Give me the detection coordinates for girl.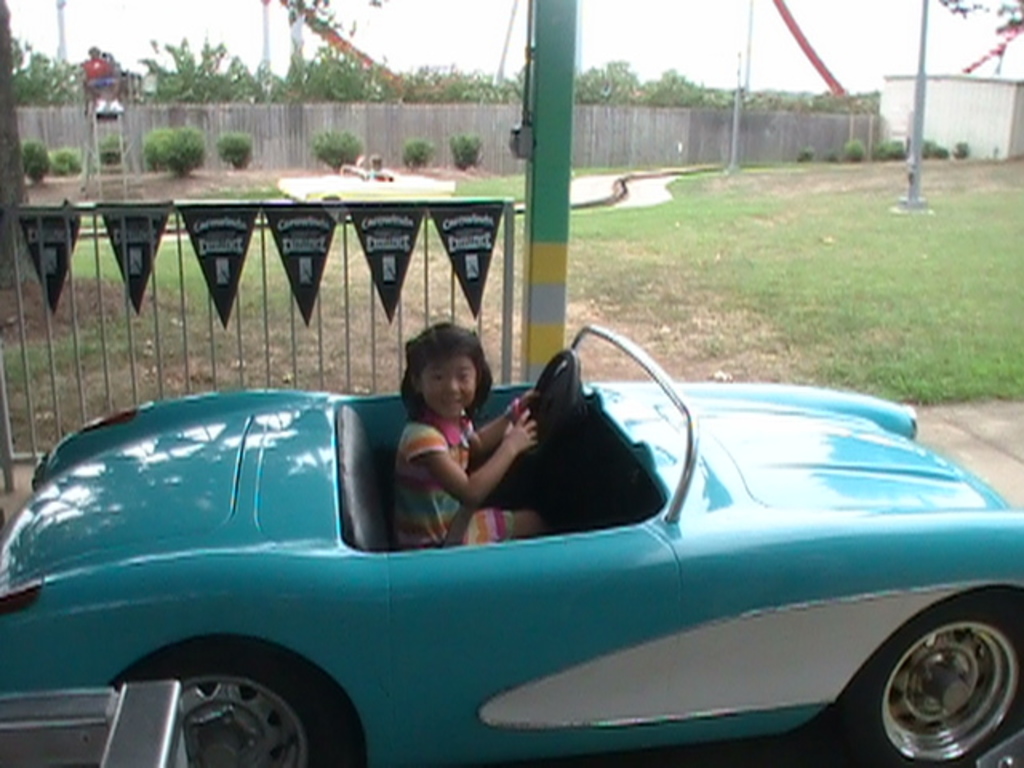
Rect(392, 322, 557, 549).
